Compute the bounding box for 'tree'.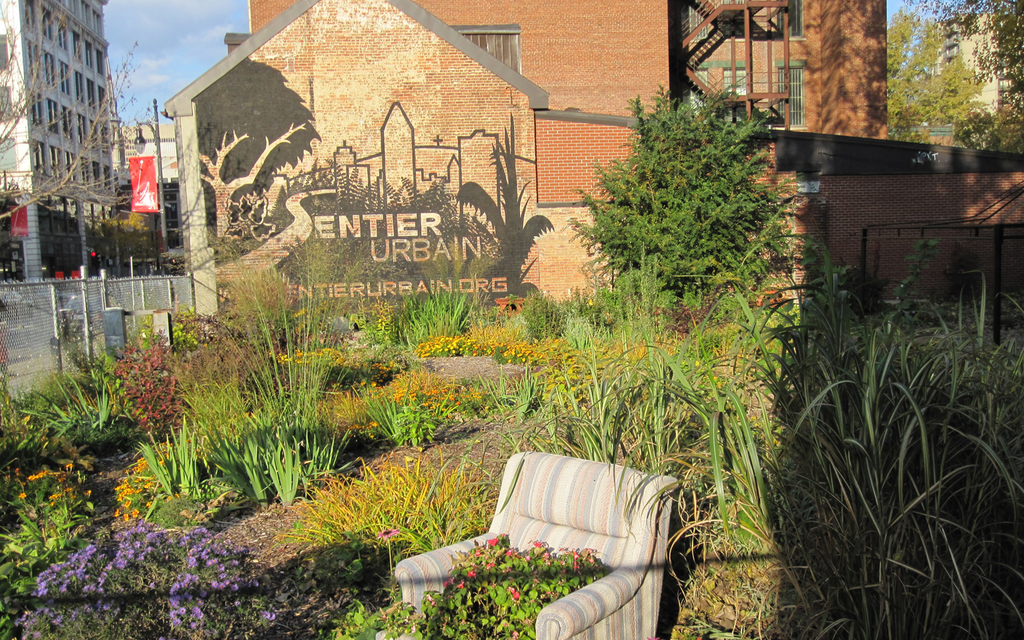
885:0:1023:149.
